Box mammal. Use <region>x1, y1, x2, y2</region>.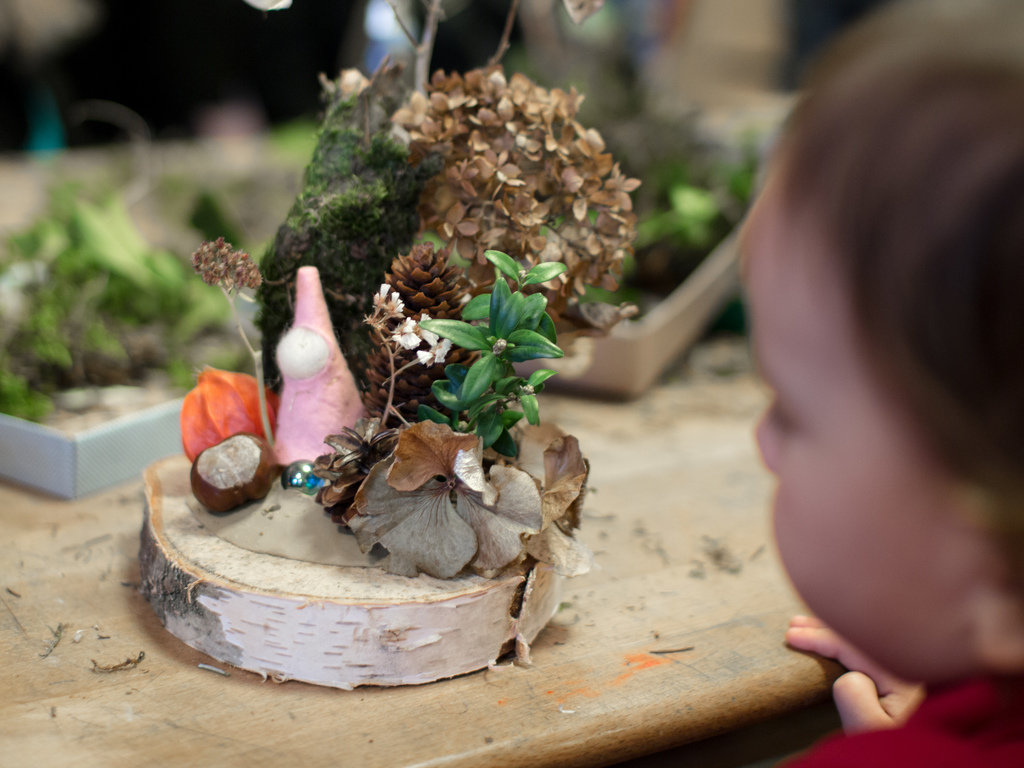
<region>770, 0, 1021, 767</region>.
